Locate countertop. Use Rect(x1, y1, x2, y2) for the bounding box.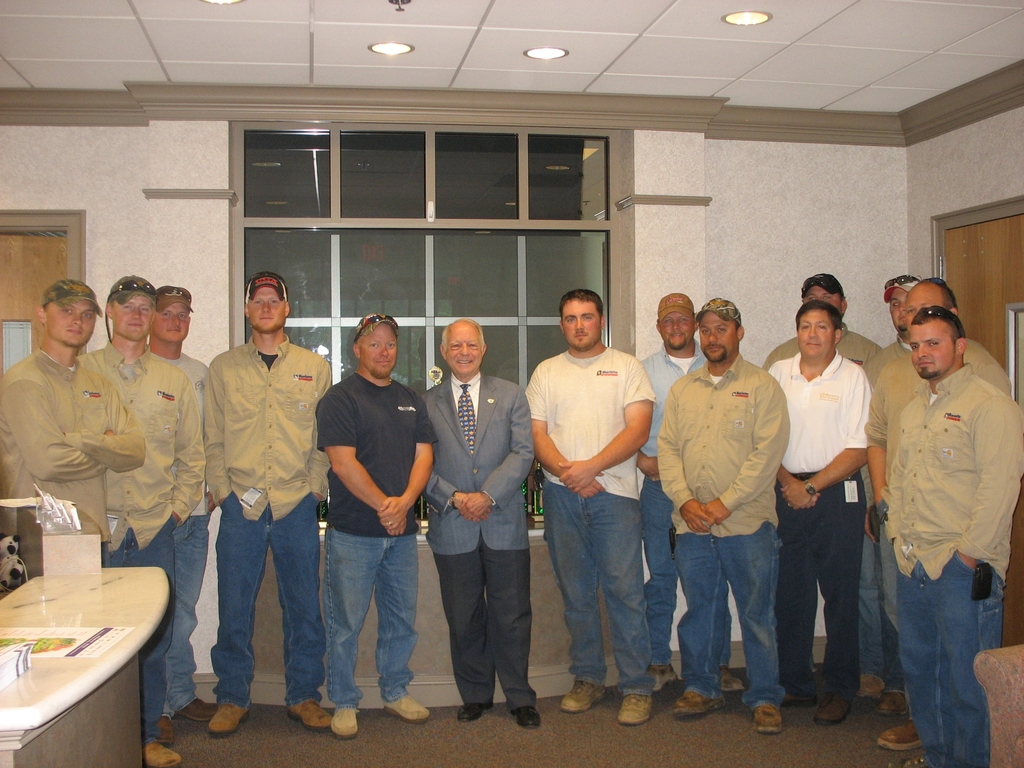
Rect(0, 563, 166, 758).
